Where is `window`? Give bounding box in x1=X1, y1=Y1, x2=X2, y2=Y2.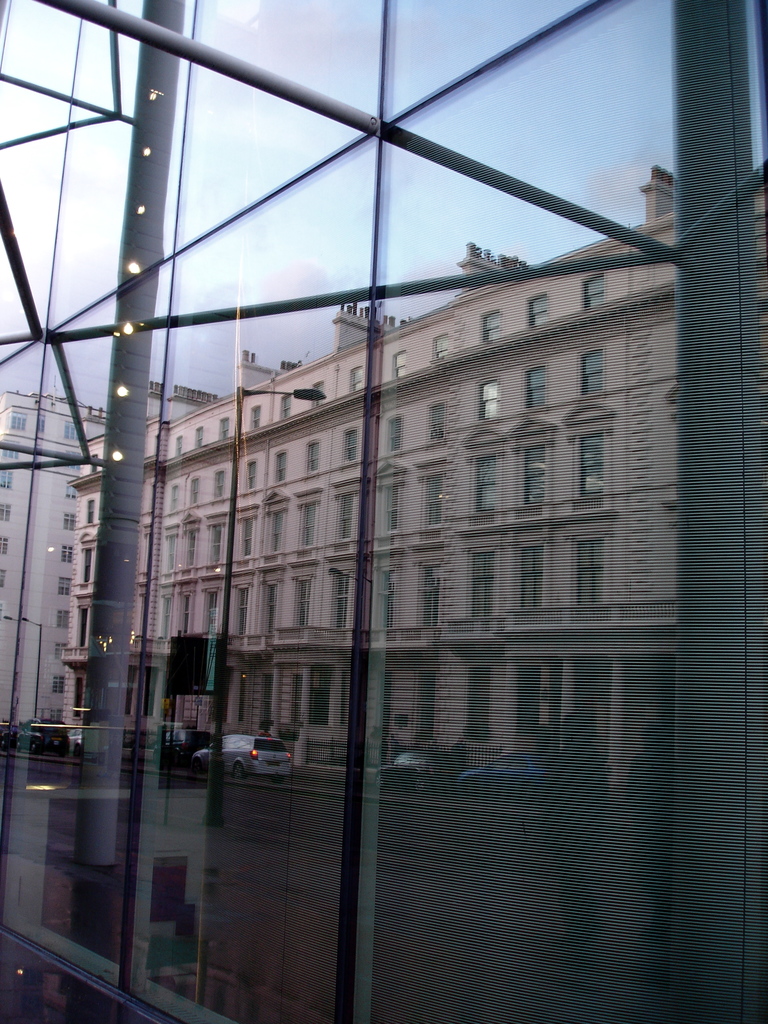
x1=209, y1=528, x2=223, y2=563.
